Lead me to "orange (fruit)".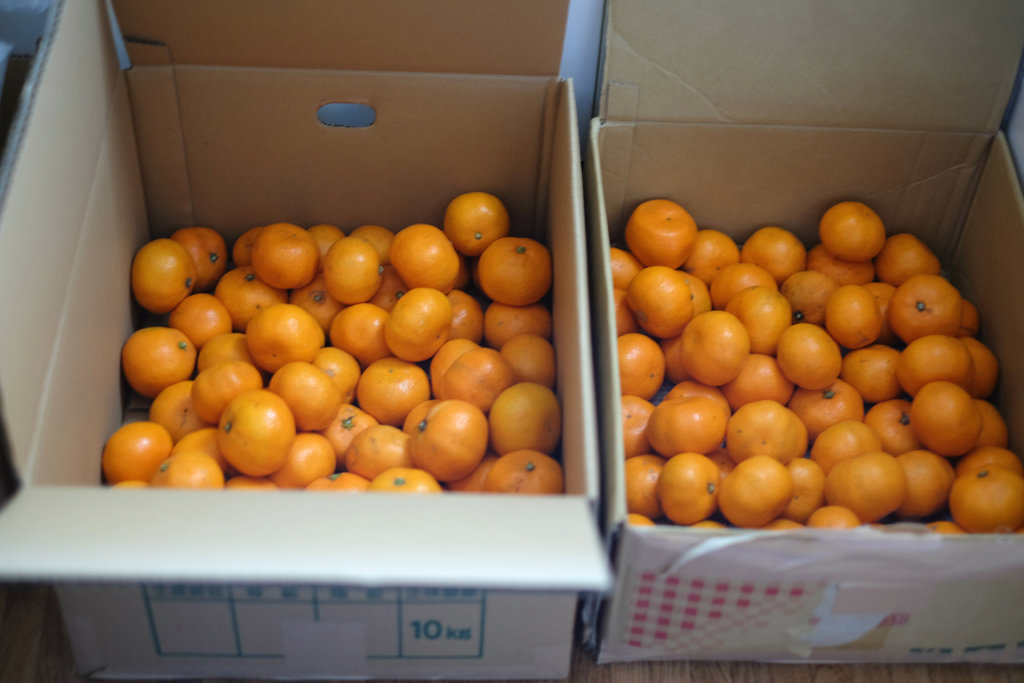
Lead to [x1=156, y1=447, x2=228, y2=498].
